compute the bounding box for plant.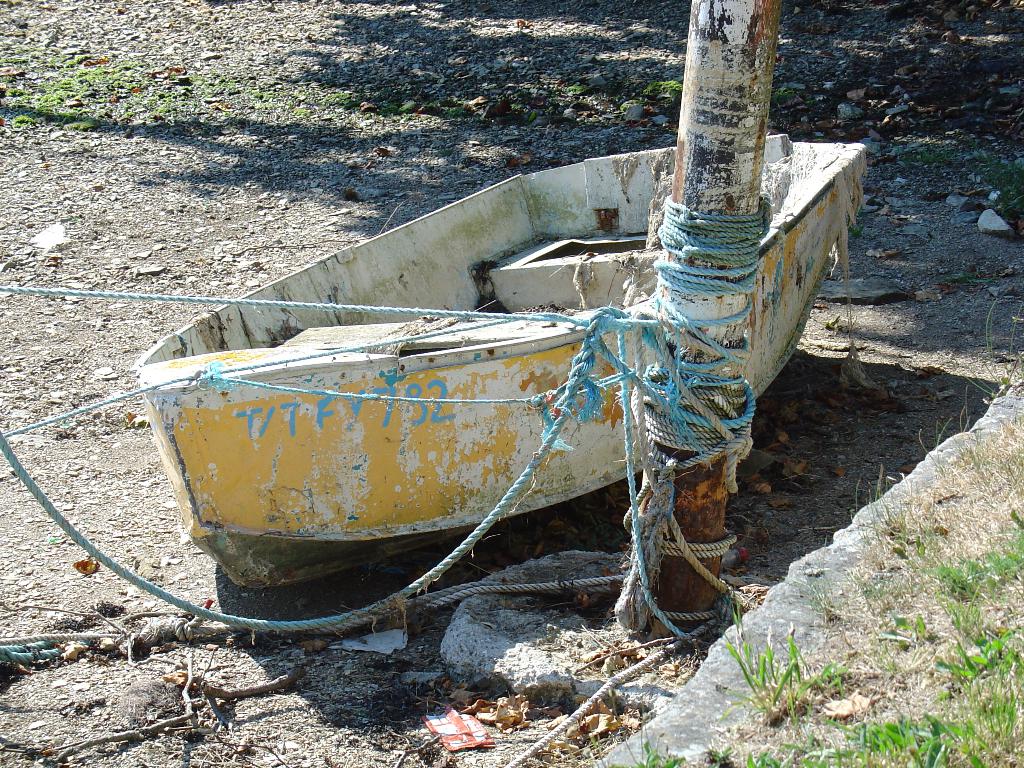
box(991, 679, 1023, 762).
